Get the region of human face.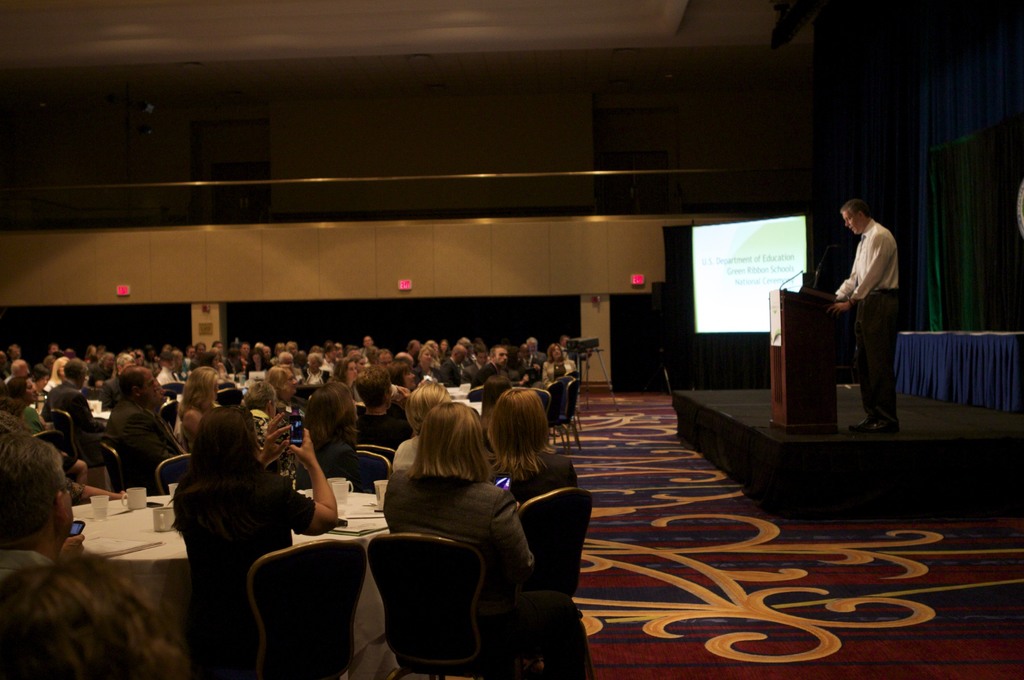
BBox(57, 358, 68, 376).
